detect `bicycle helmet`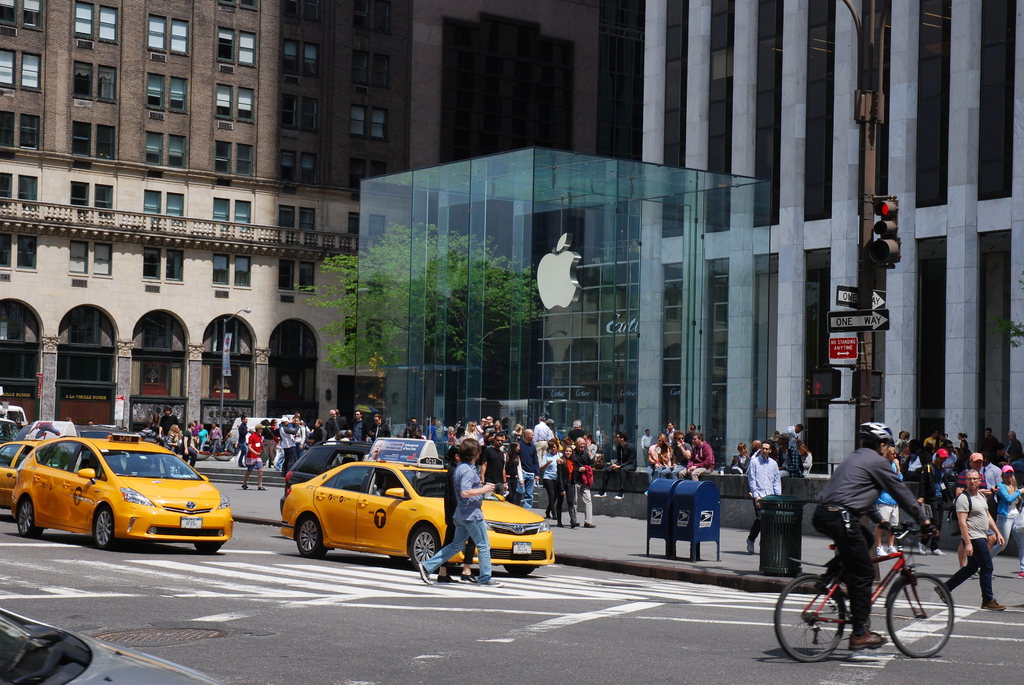
detection(862, 420, 890, 455)
